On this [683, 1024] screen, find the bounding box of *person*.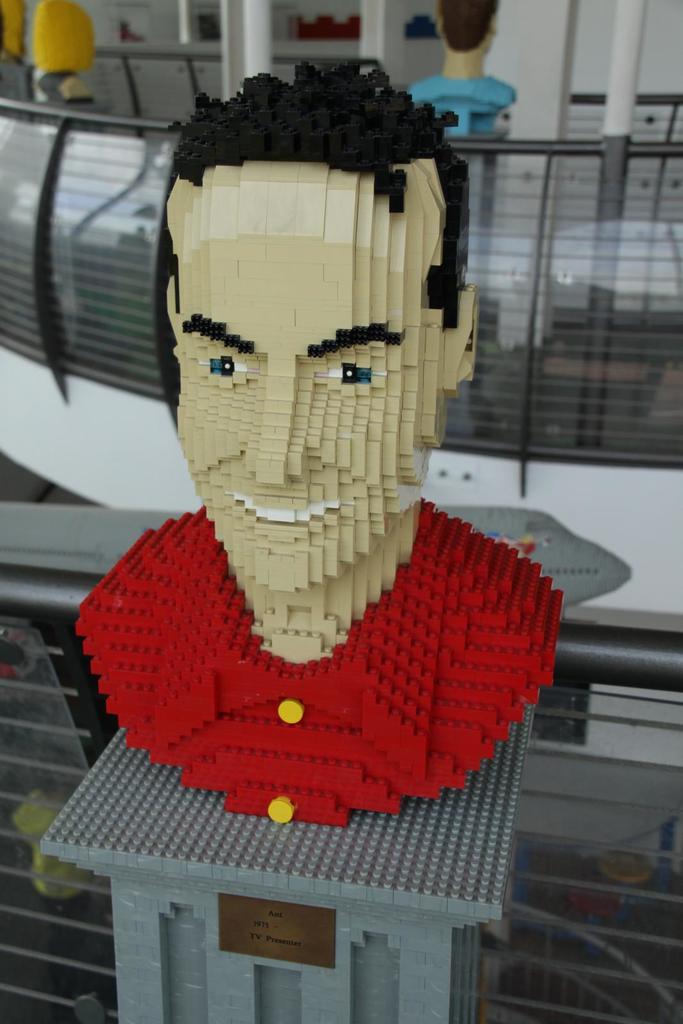
Bounding box: box=[410, 0, 519, 147].
